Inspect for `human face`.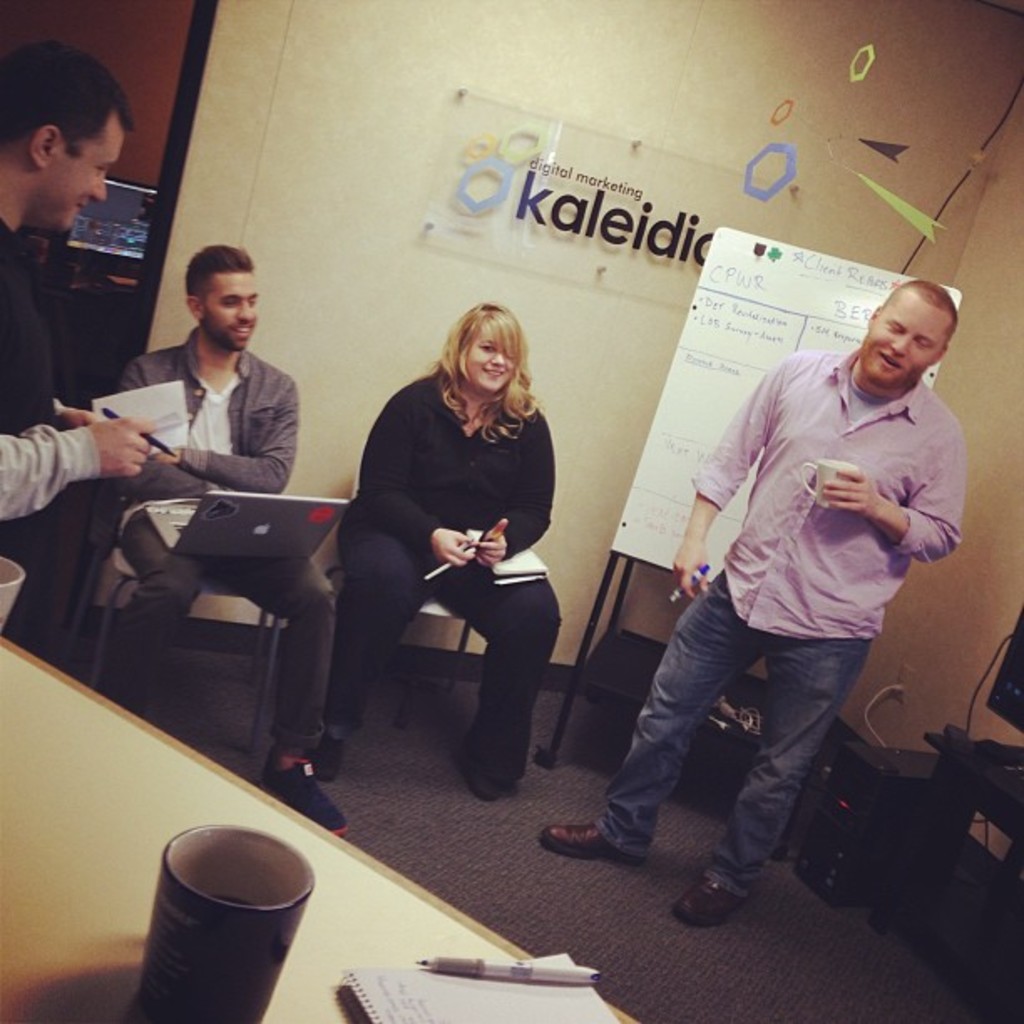
Inspection: <region>855, 283, 945, 395</region>.
